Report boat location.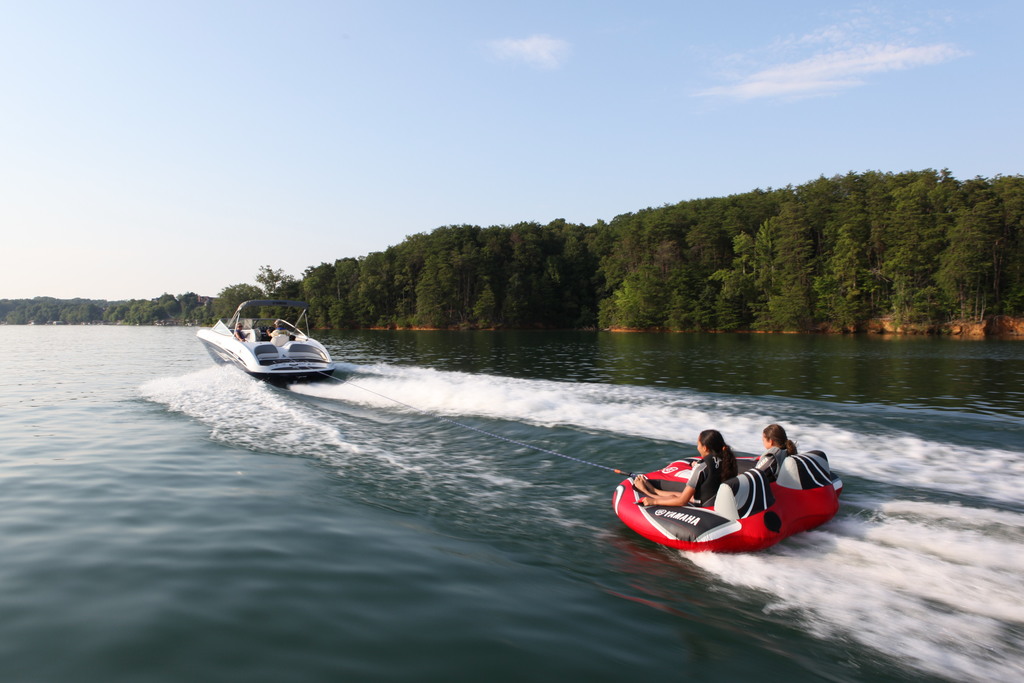
Report: box(209, 311, 343, 381).
